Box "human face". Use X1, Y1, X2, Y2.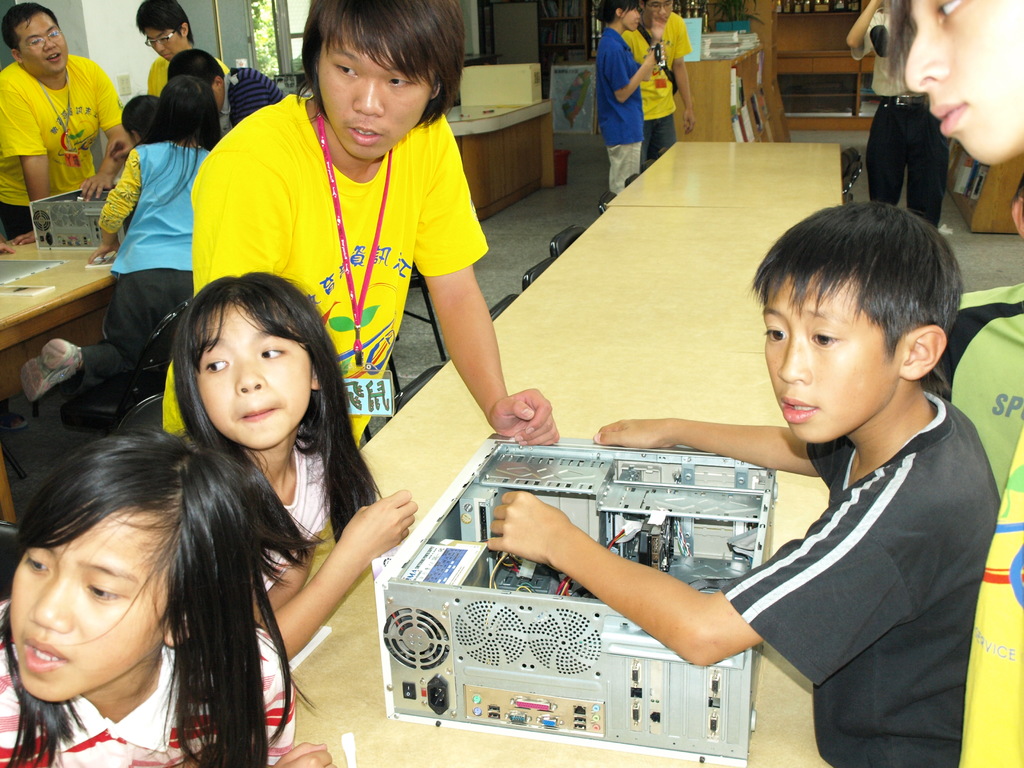
10, 512, 164, 702.
